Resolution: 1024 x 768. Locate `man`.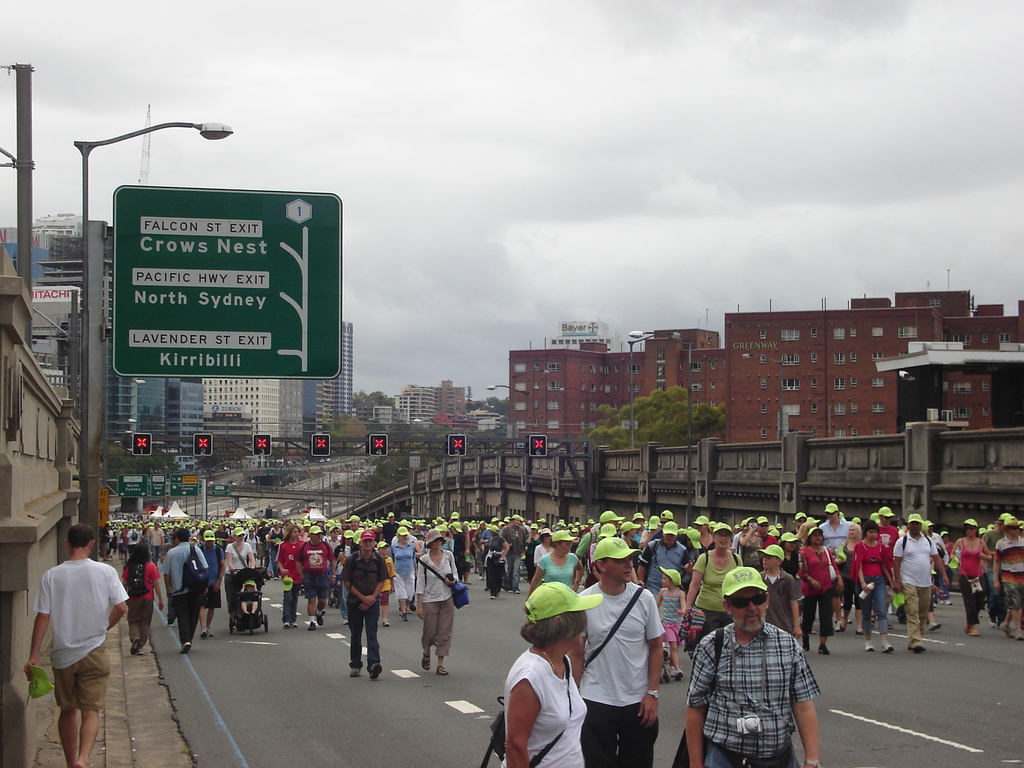
(x1=127, y1=527, x2=132, y2=555).
